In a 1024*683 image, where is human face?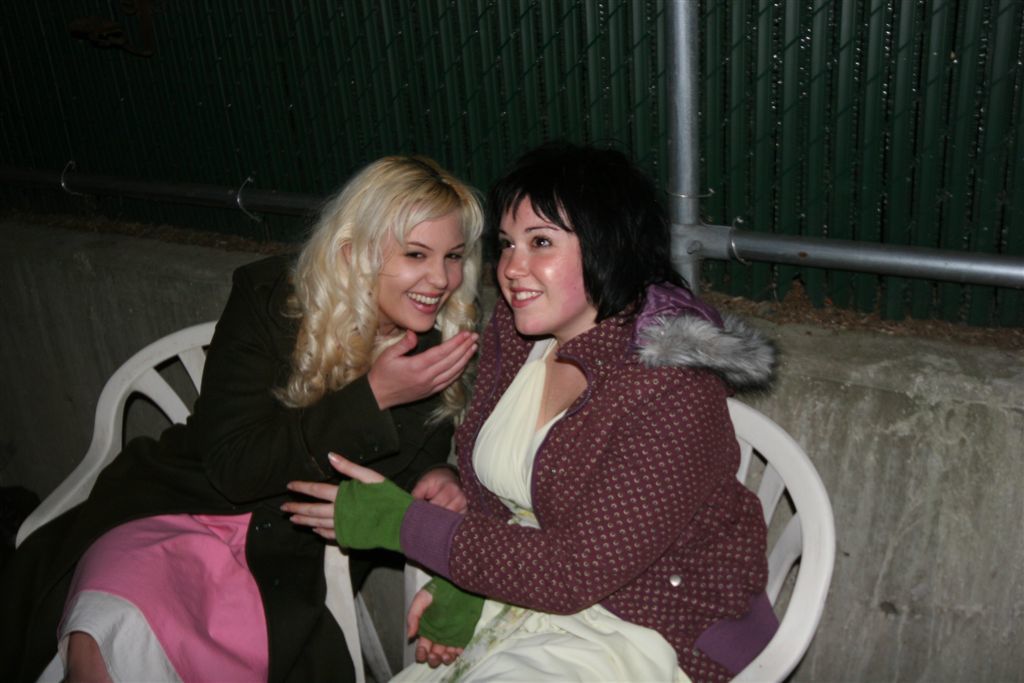
left=497, top=194, right=590, bottom=339.
